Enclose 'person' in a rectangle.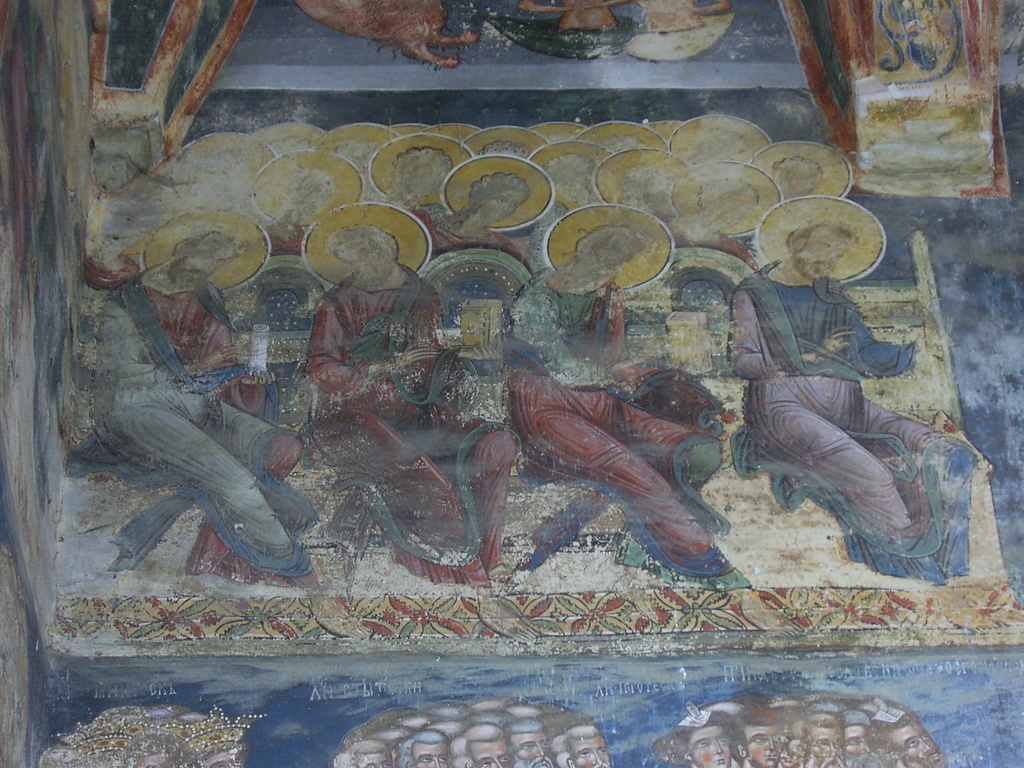
[left=613, top=156, right=680, bottom=227].
